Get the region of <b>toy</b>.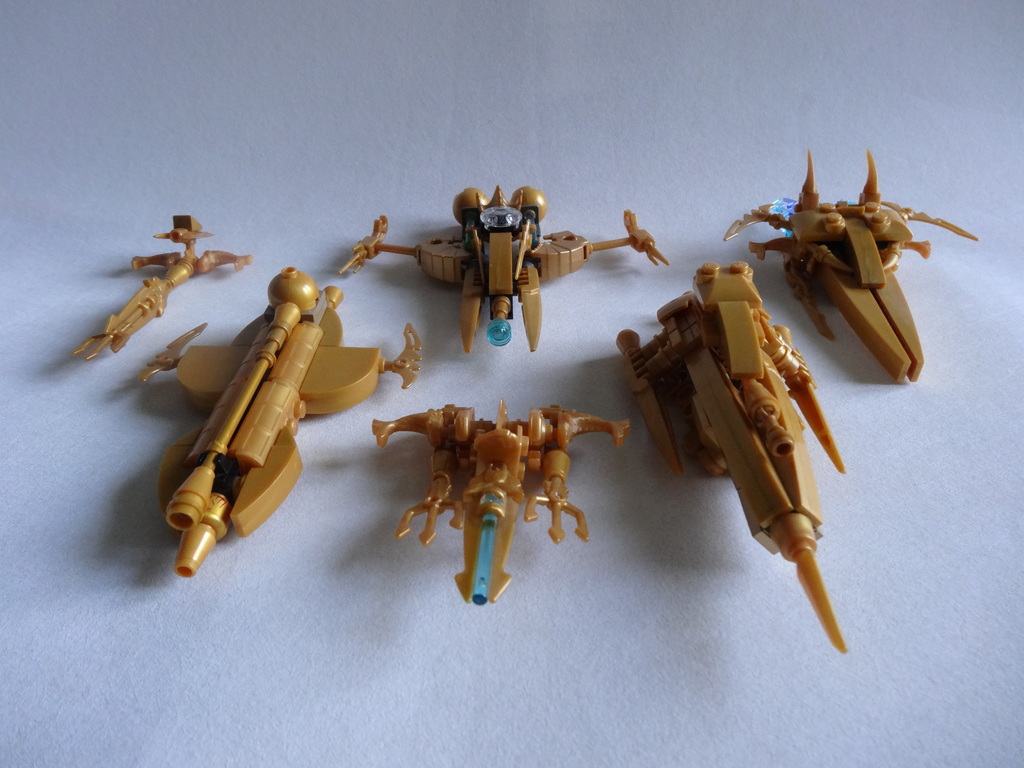
detection(338, 187, 671, 354).
